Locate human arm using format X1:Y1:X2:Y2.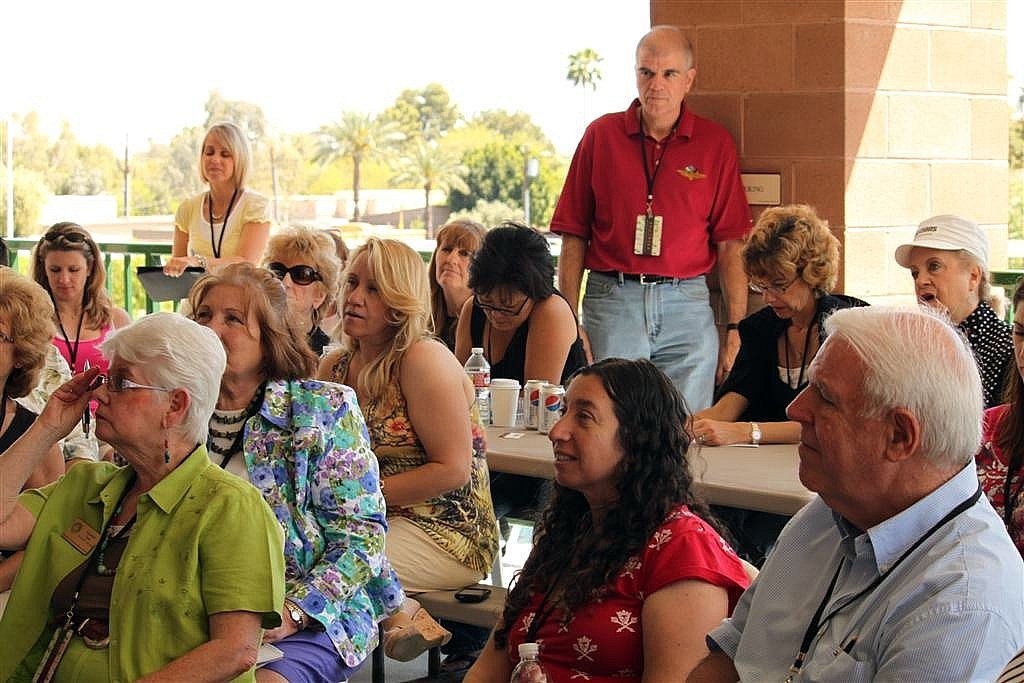
132:488:263:682.
